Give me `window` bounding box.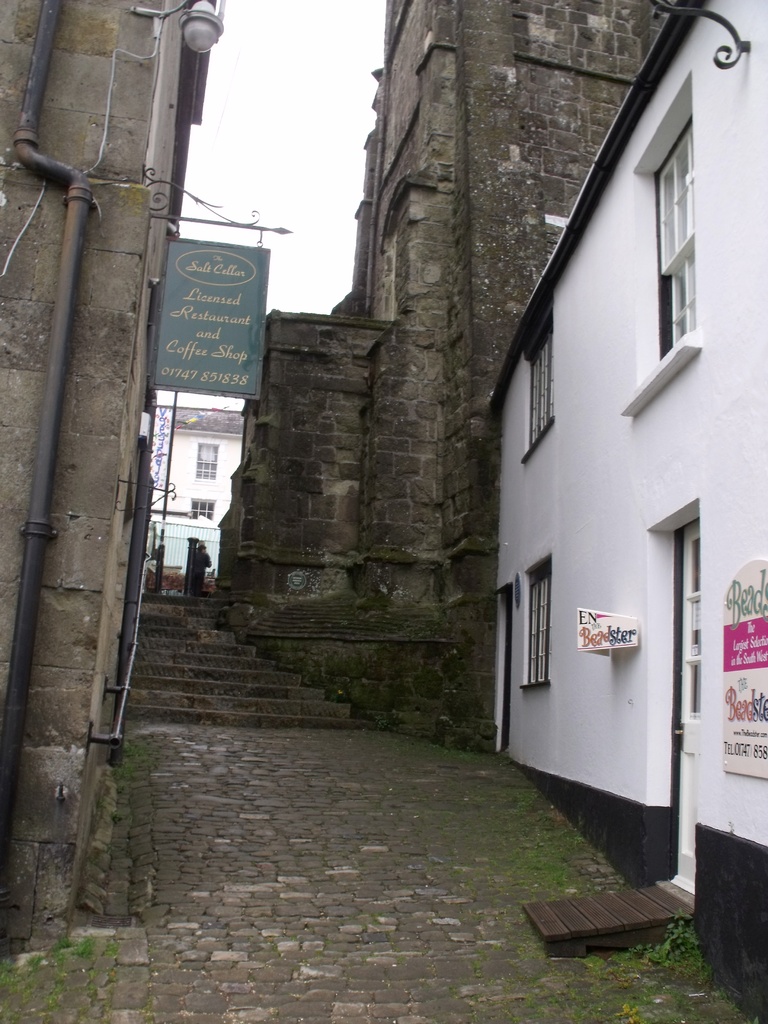
<box>191,494,214,515</box>.
